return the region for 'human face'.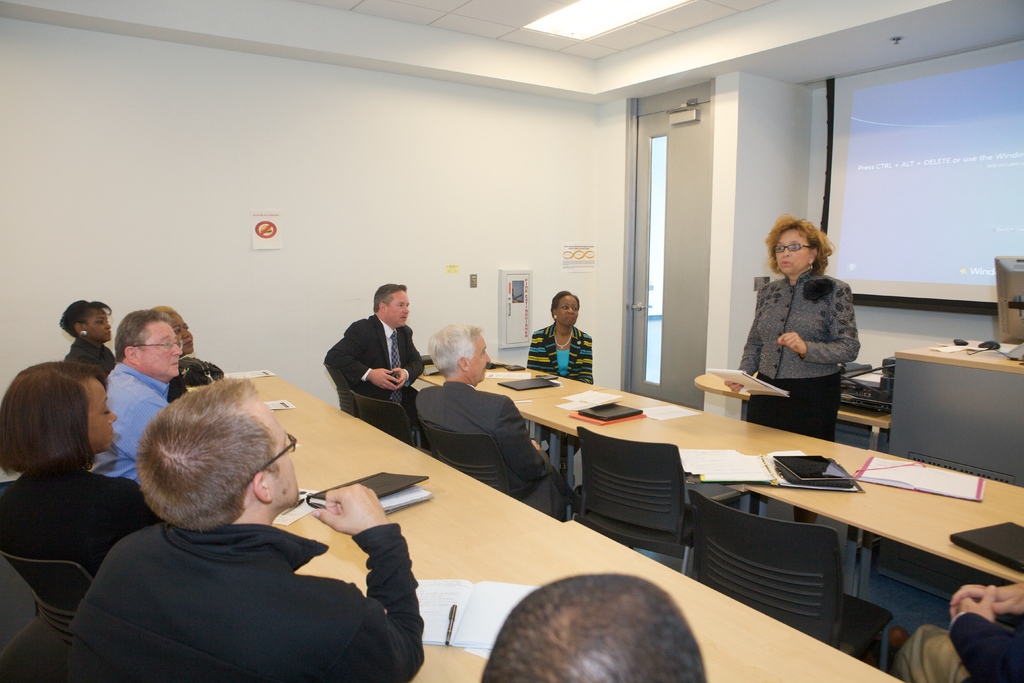
(left=467, top=339, right=490, bottom=381).
